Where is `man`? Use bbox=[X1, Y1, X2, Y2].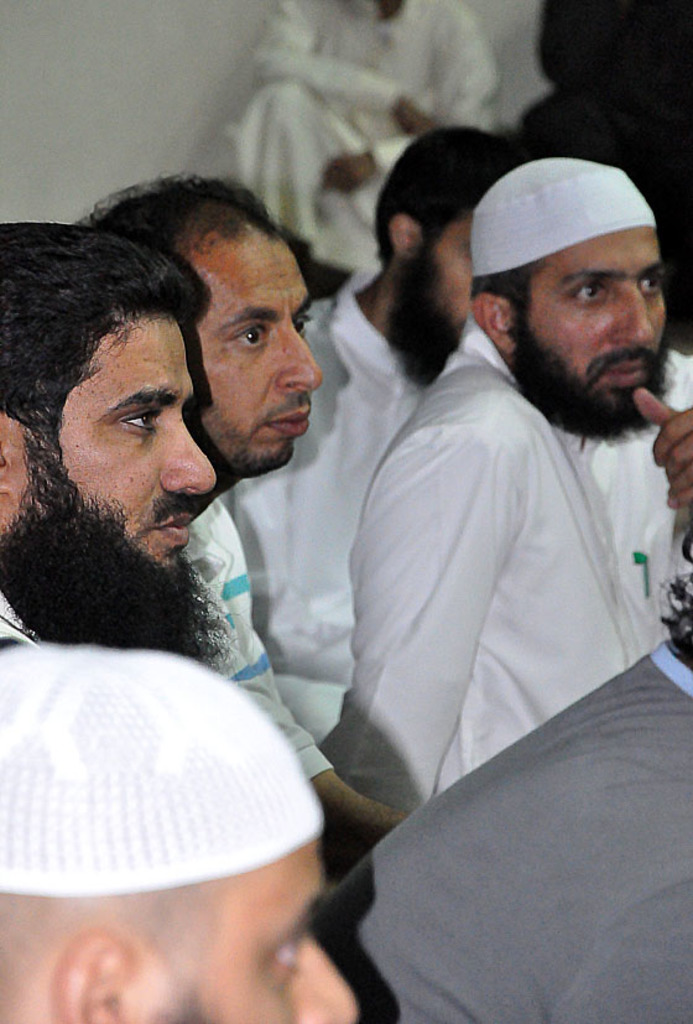
bbox=[0, 650, 366, 1023].
